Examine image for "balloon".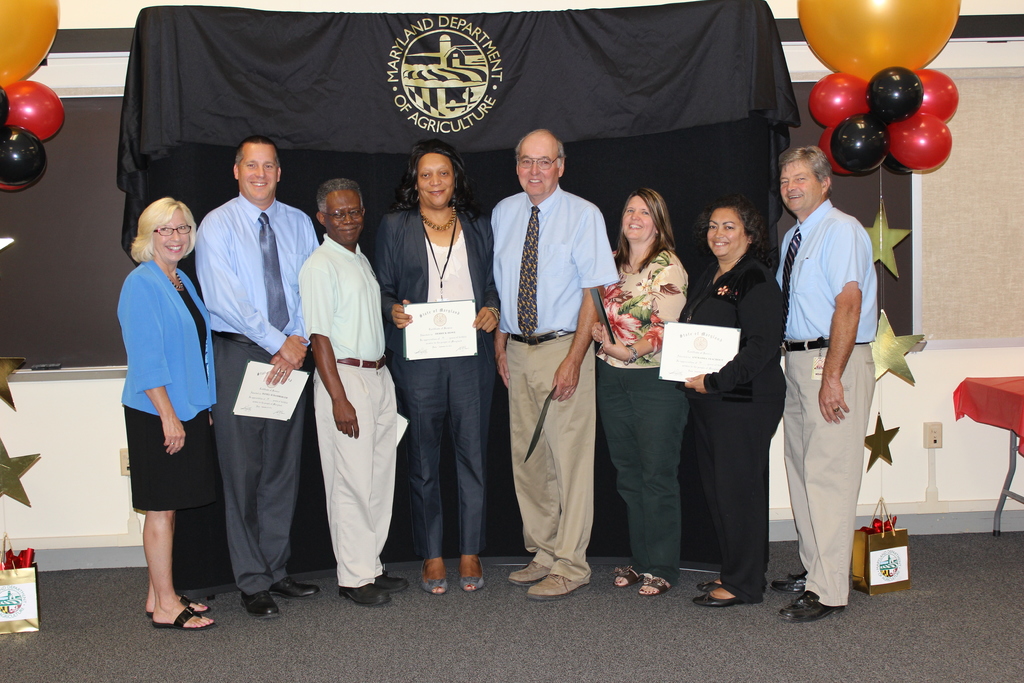
Examination result: 0:0:63:92.
